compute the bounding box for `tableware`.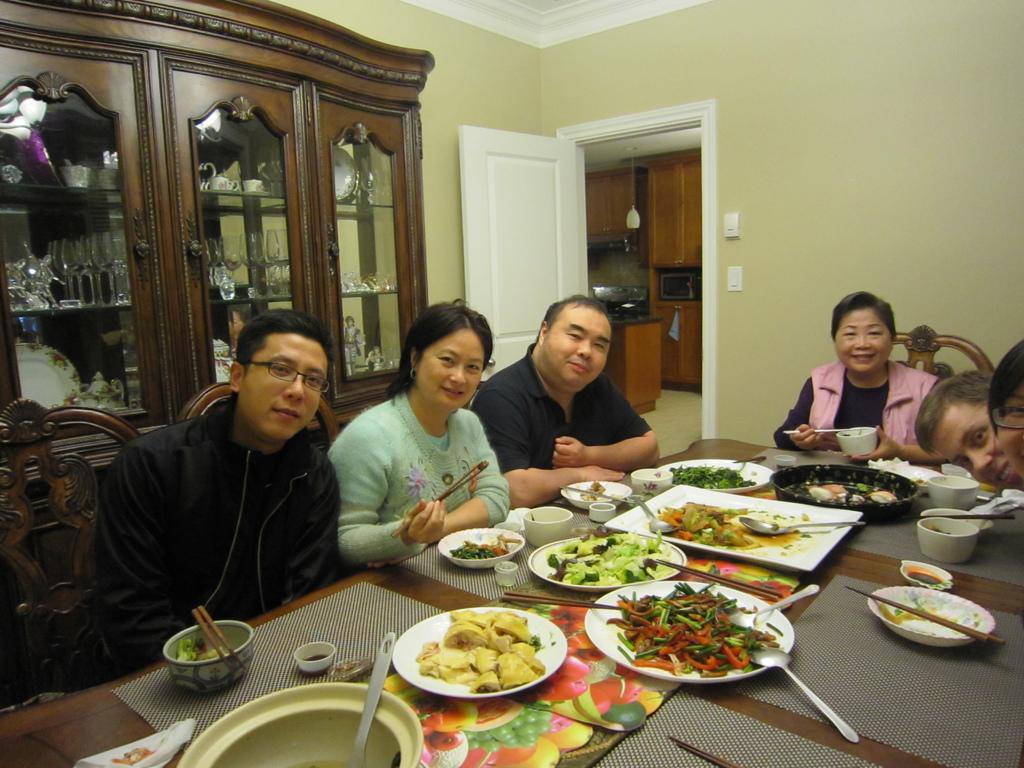
detection(739, 519, 867, 536).
